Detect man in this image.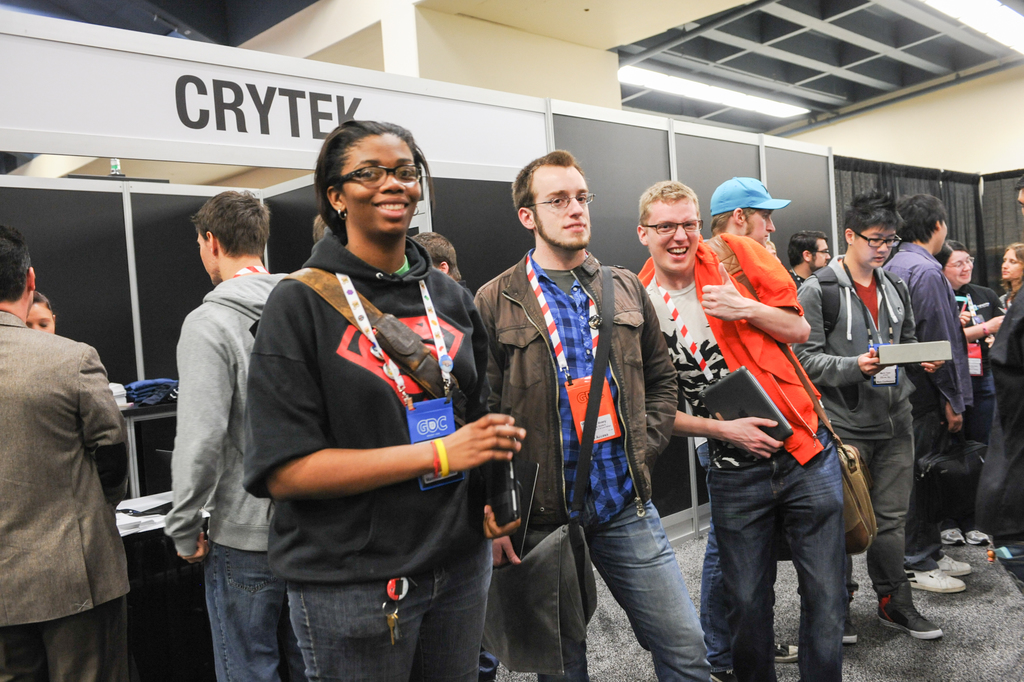
Detection: l=478, t=159, r=707, b=681.
